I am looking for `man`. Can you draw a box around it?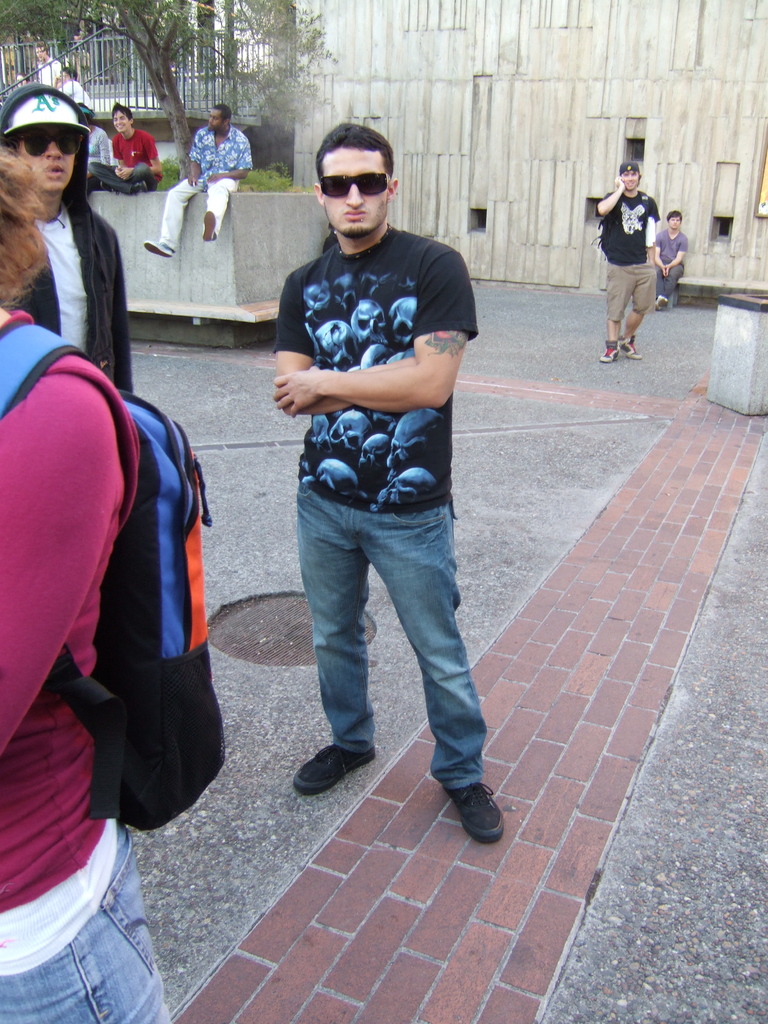
Sure, the bounding box is (x1=591, y1=163, x2=668, y2=364).
